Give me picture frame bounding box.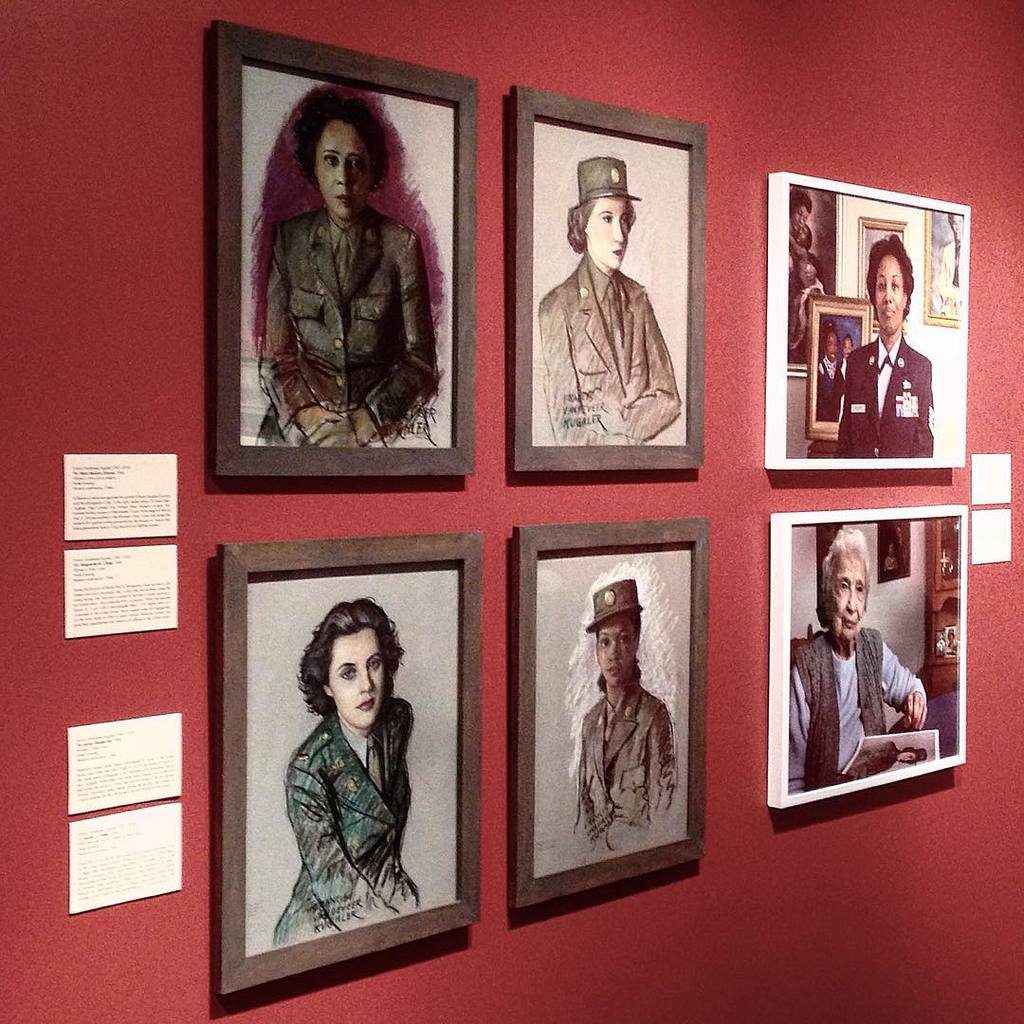
region(211, 22, 483, 484).
